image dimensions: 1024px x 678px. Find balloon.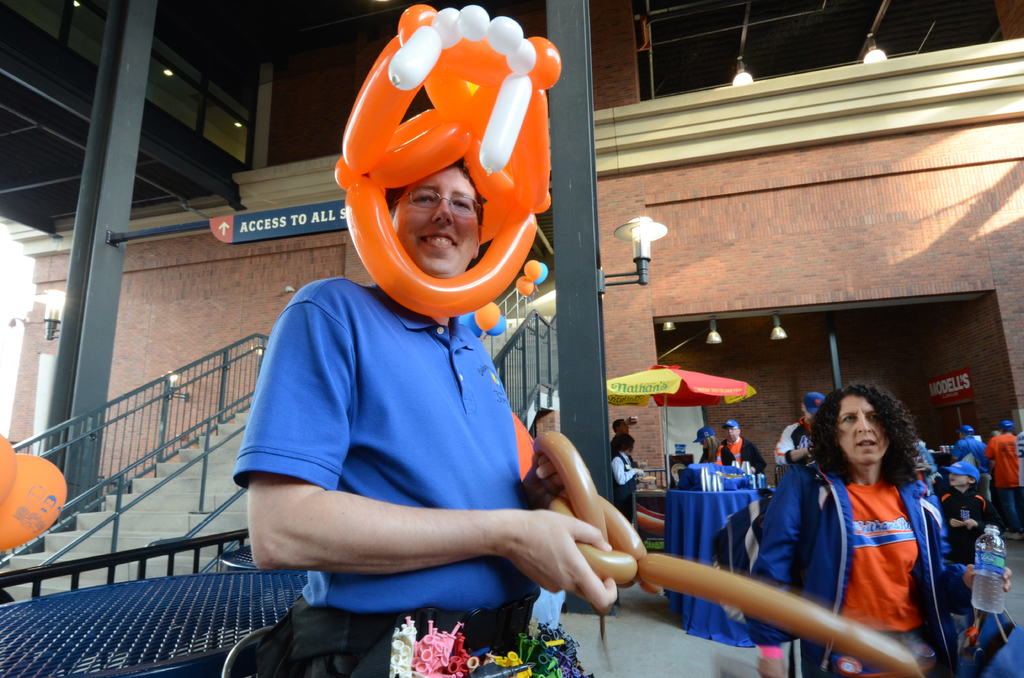
<region>535, 259, 548, 285</region>.
